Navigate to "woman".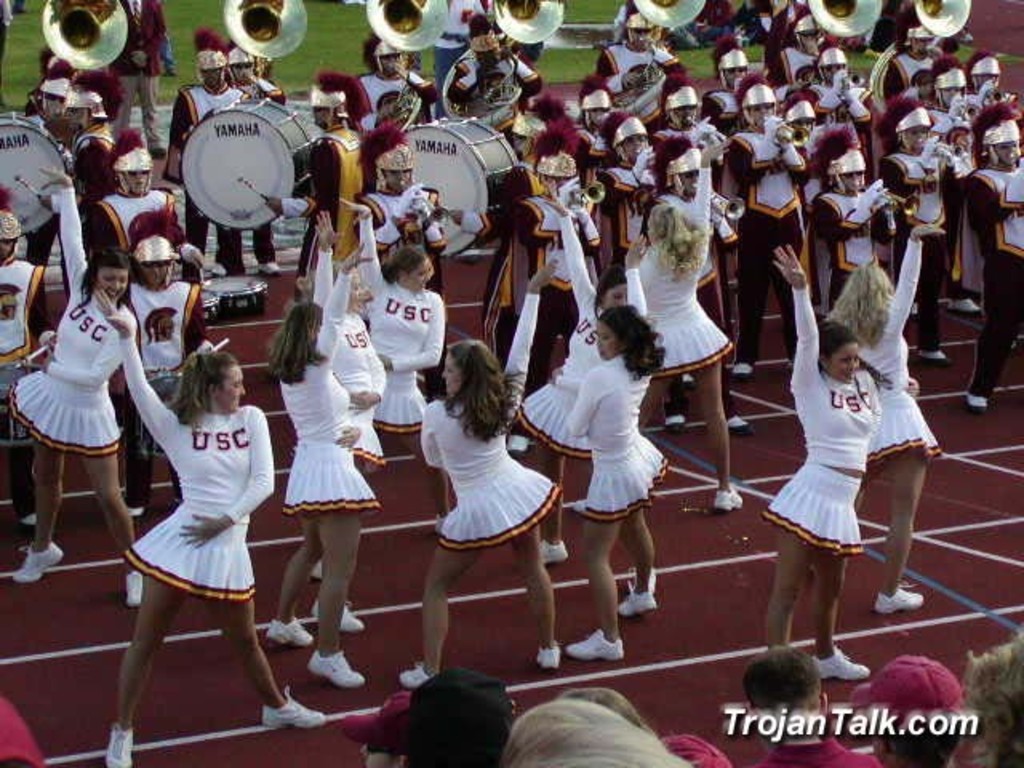
Navigation target: x1=13 y1=166 x2=142 y2=606.
